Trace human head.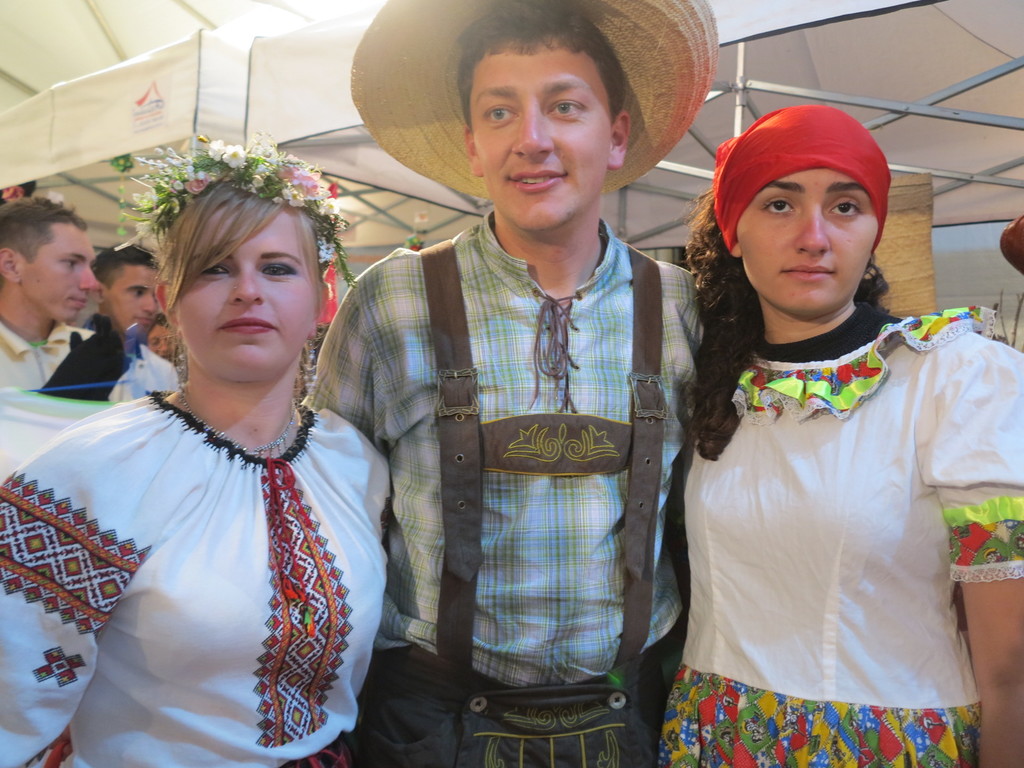
Traced to select_region(140, 314, 175, 360).
